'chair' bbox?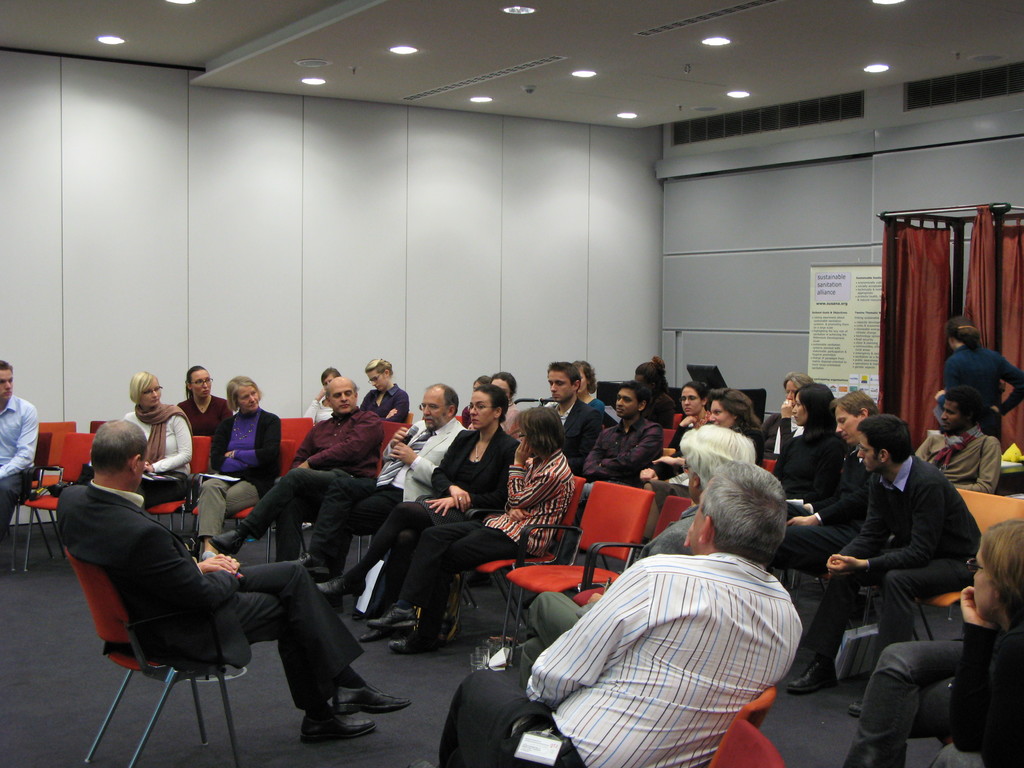
192 438 296 533
